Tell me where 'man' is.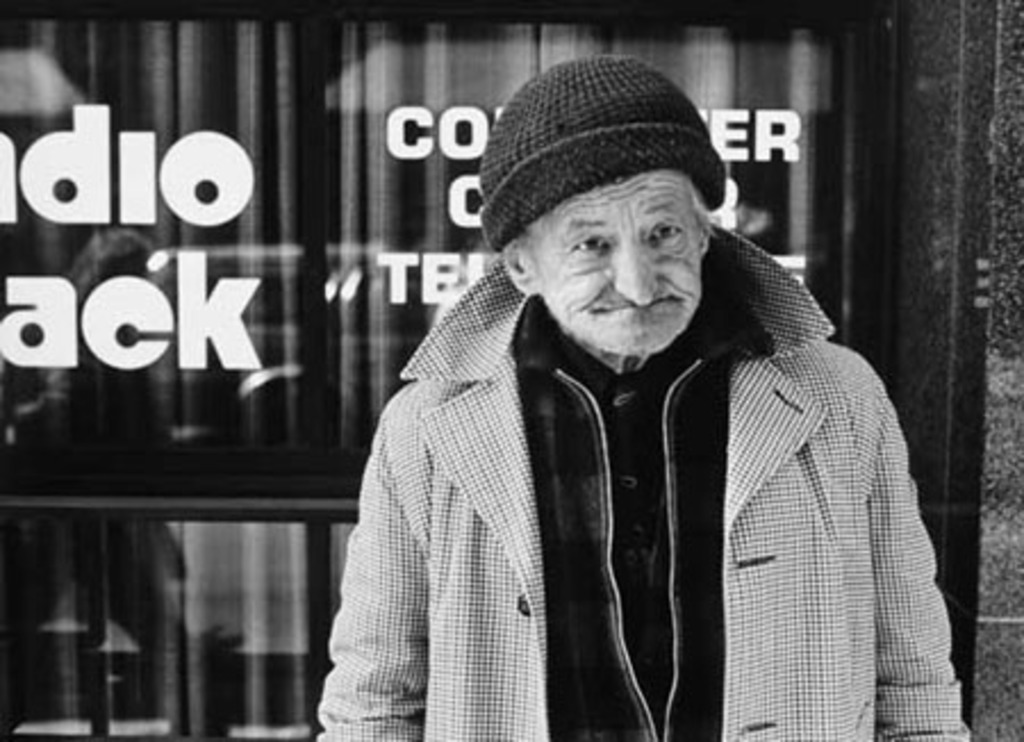
'man' is at pyautogui.locateOnScreen(309, 59, 928, 741).
